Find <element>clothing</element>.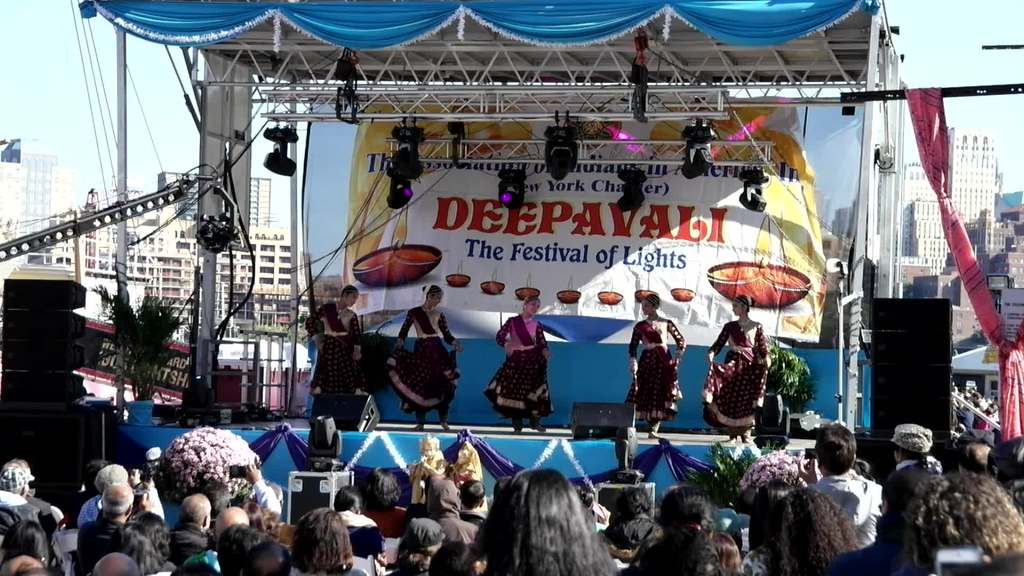
pyautogui.locateOnScreen(810, 474, 886, 551).
